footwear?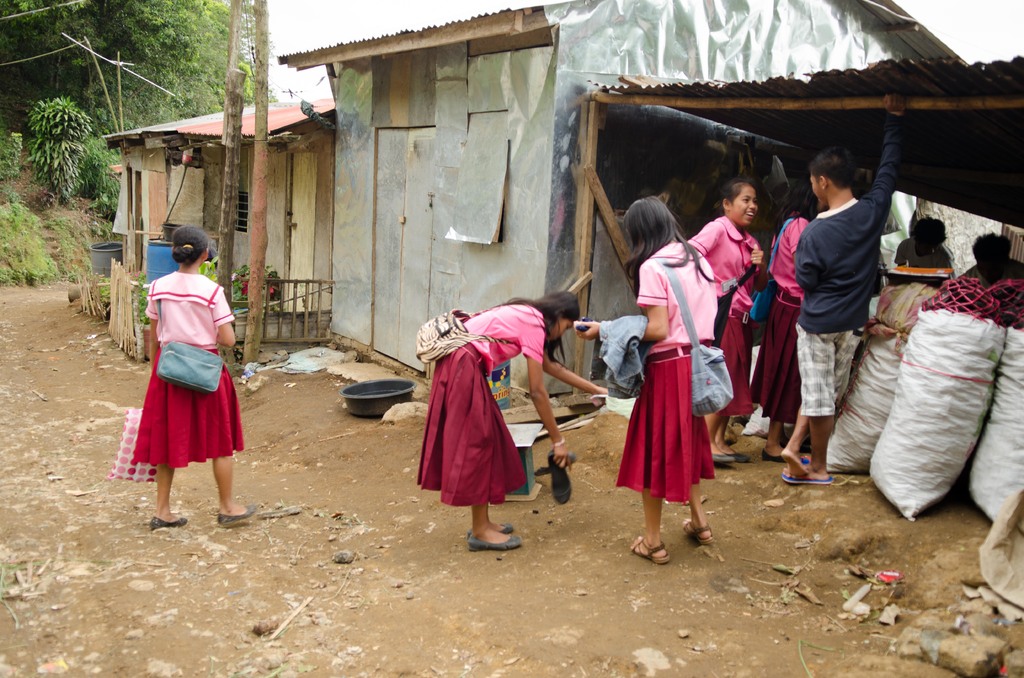
(148,512,188,528)
